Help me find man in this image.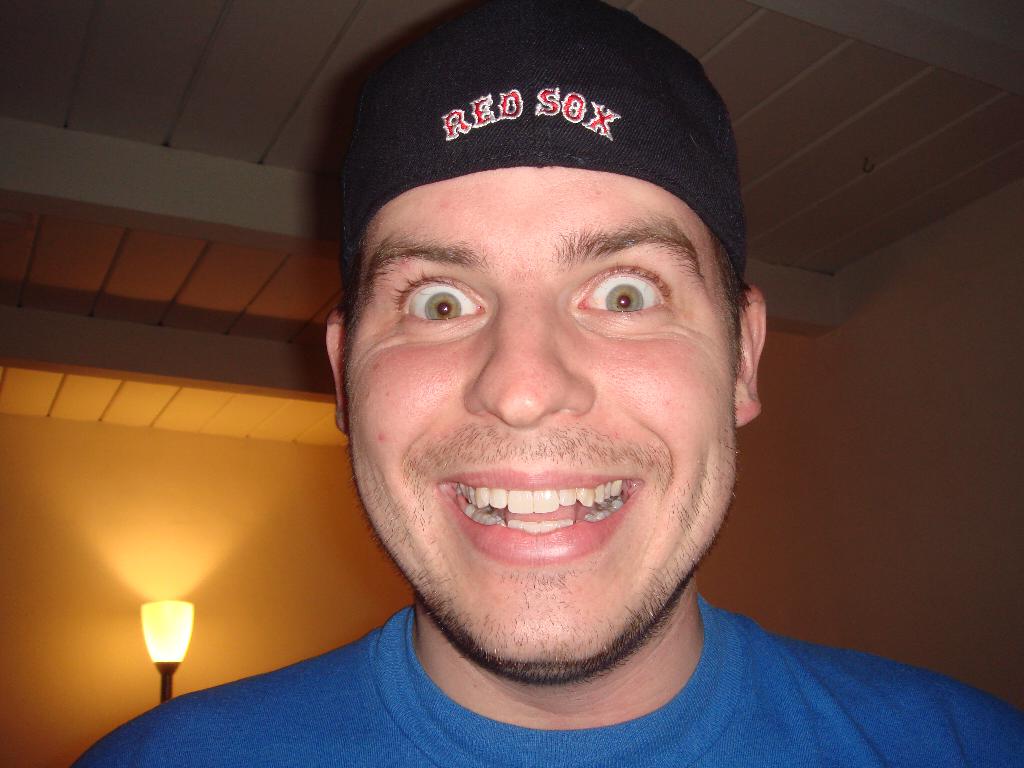
Found it: rect(159, 46, 989, 767).
